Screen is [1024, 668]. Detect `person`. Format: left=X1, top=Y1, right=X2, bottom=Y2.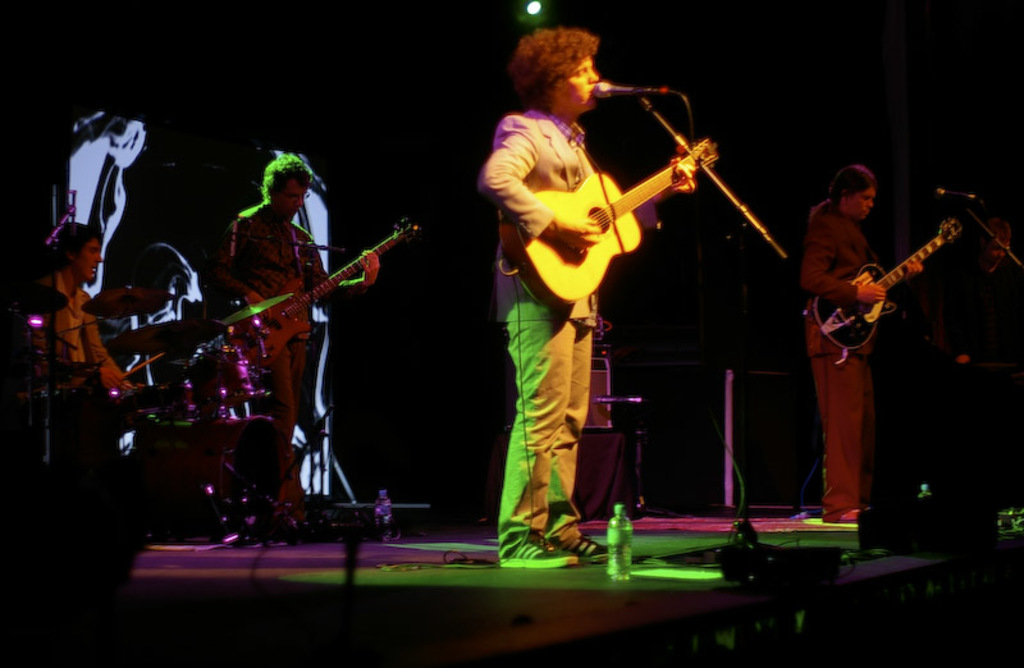
left=475, top=28, right=698, bottom=566.
